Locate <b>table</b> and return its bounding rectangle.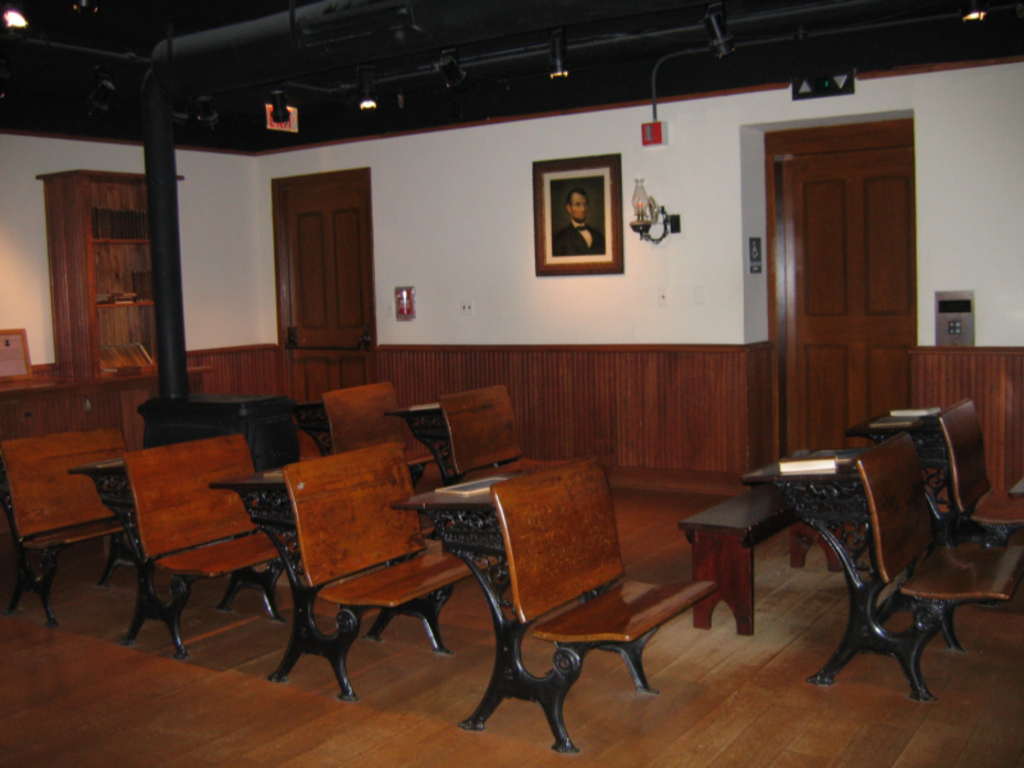
pyautogui.locateOnScreen(211, 461, 451, 701).
